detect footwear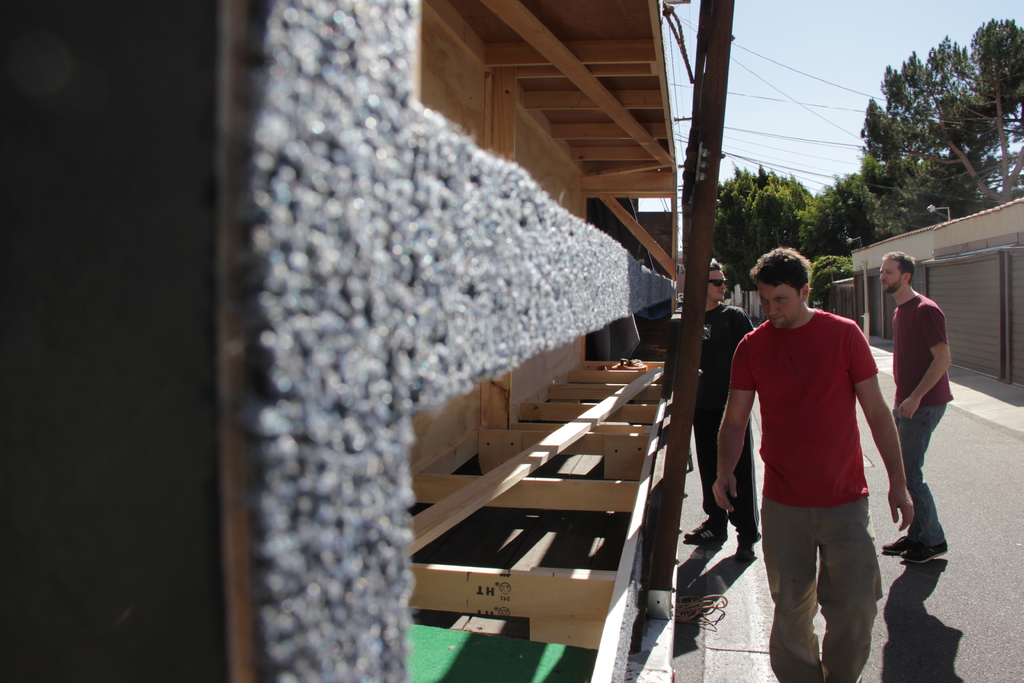
<region>900, 539, 948, 563</region>
